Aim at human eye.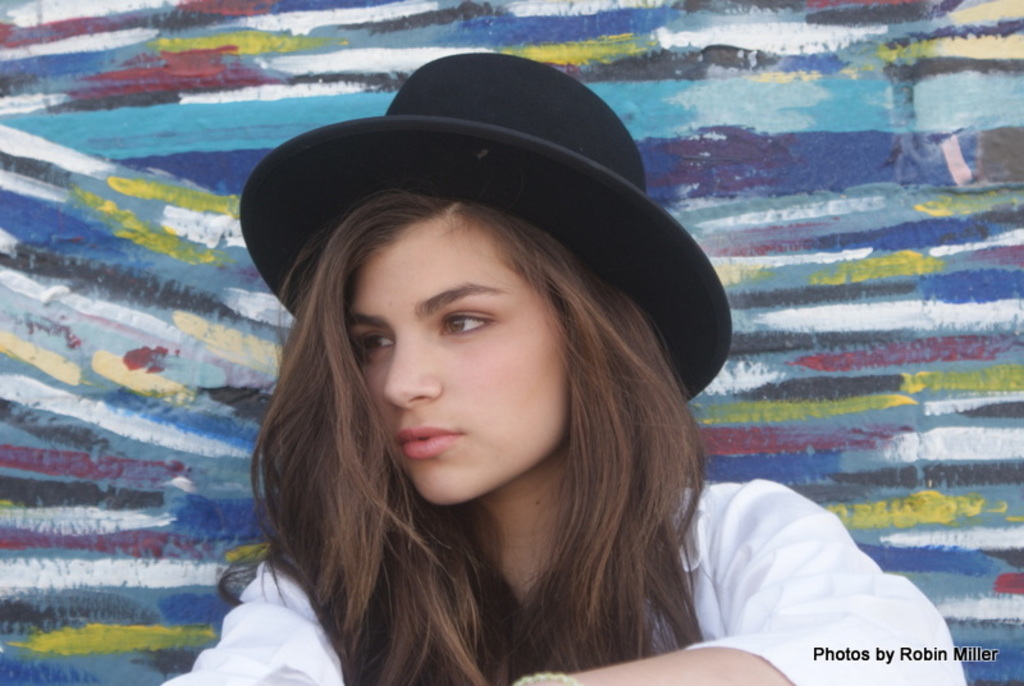
Aimed at x1=439, y1=306, x2=498, y2=344.
